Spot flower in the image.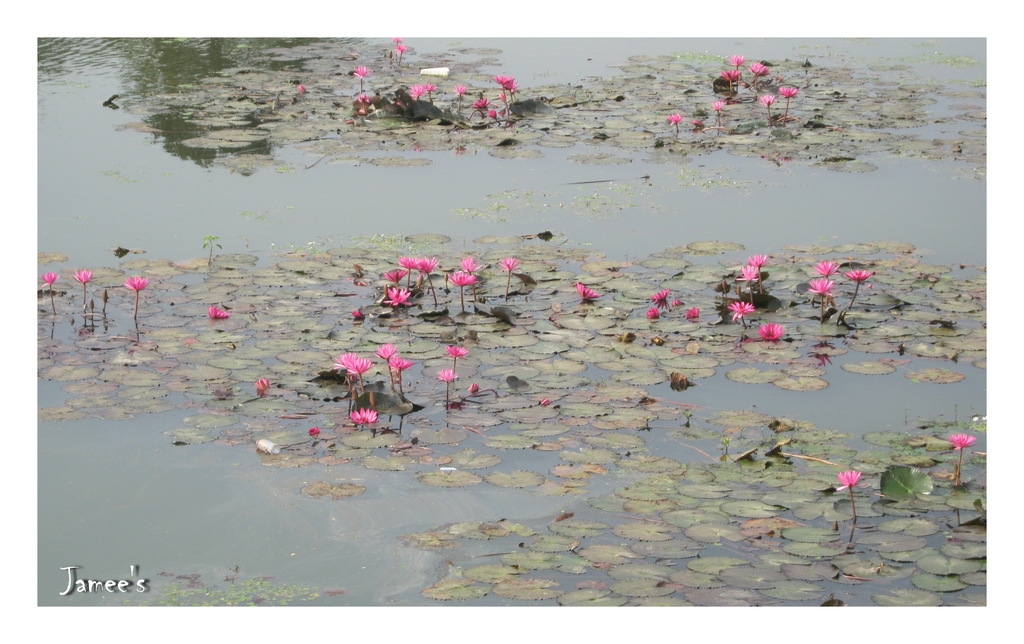
flower found at <bbox>416, 258, 442, 277</bbox>.
